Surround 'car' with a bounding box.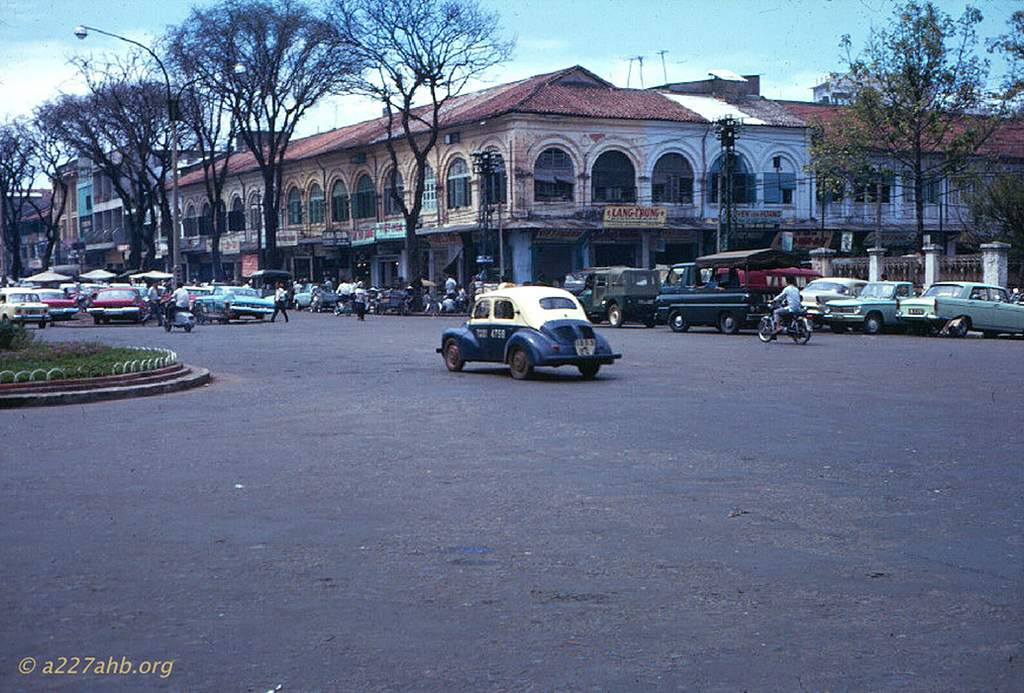
box=[896, 281, 1023, 339].
